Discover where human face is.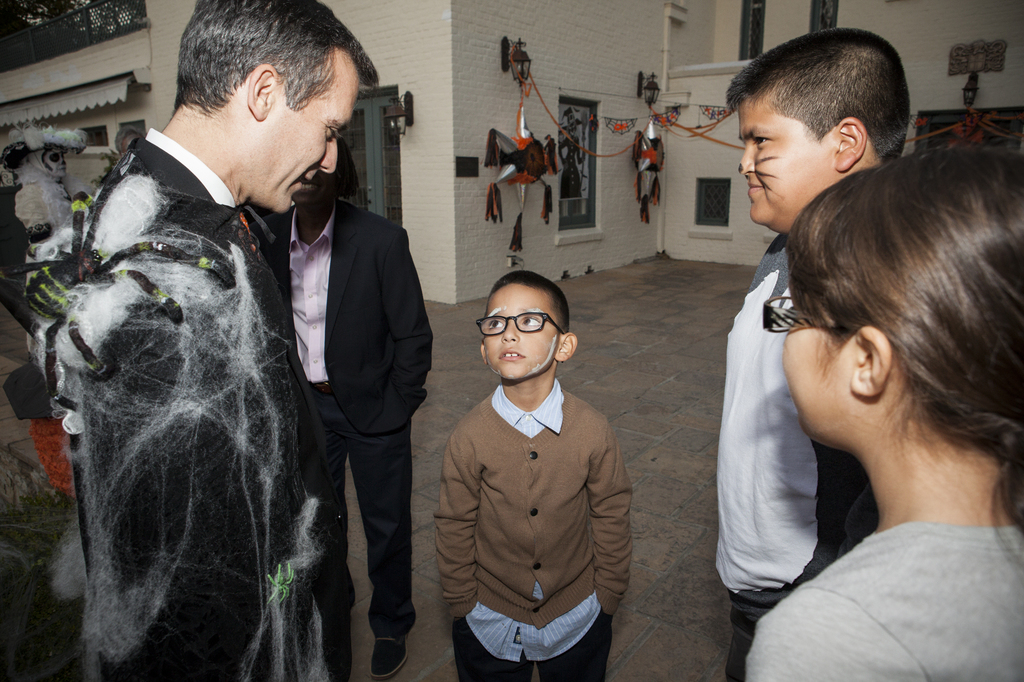
Discovered at (740,99,826,224).
